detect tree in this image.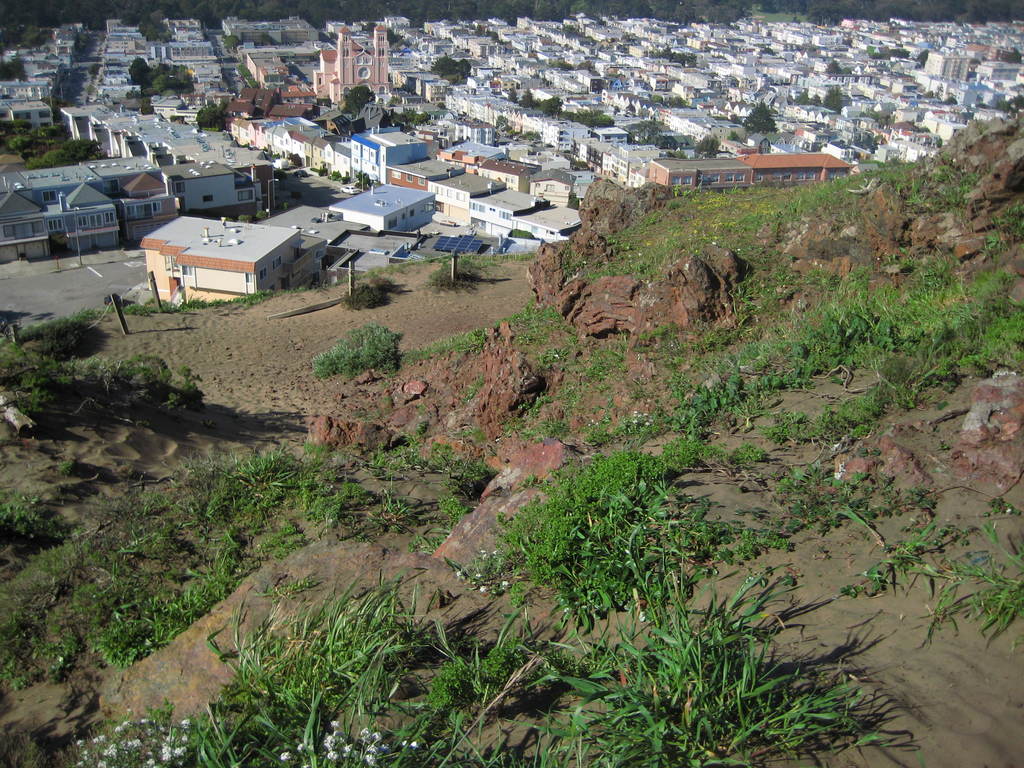
Detection: bbox(669, 97, 684, 108).
